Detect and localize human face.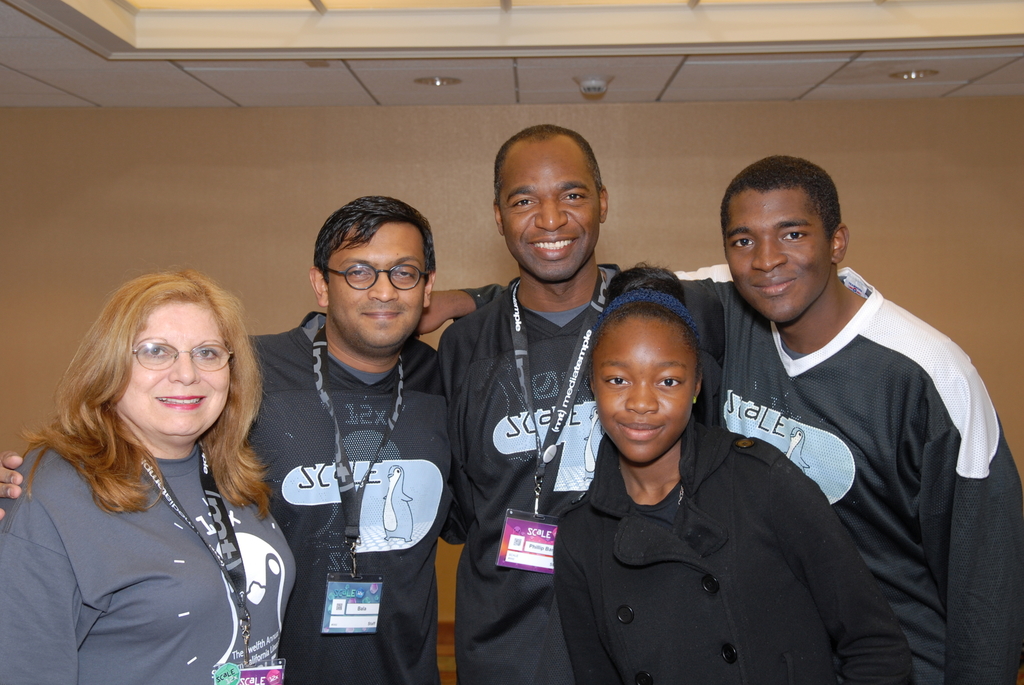
Localized at select_region(113, 301, 232, 439).
